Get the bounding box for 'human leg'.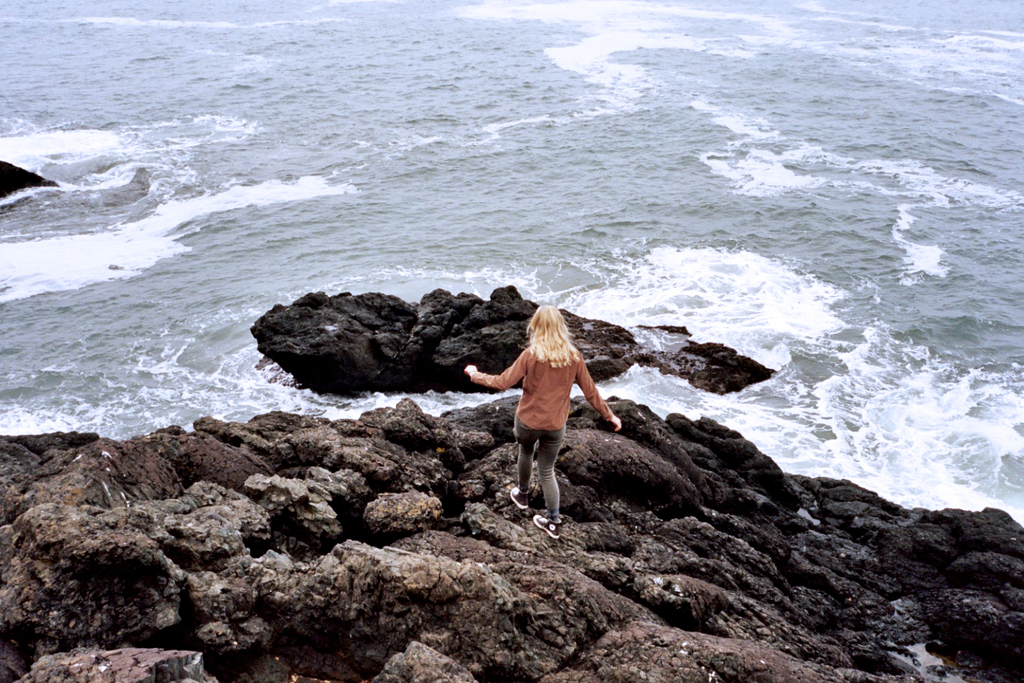
511:417:541:505.
